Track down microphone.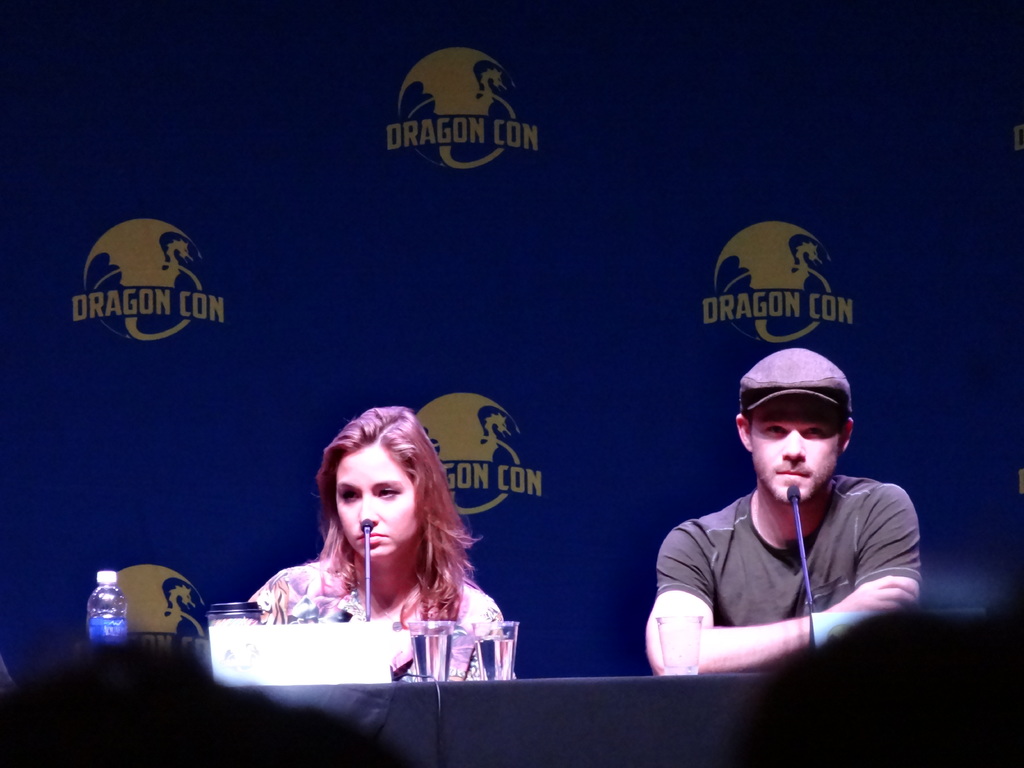
Tracked to BBox(783, 484, 798, 502).
